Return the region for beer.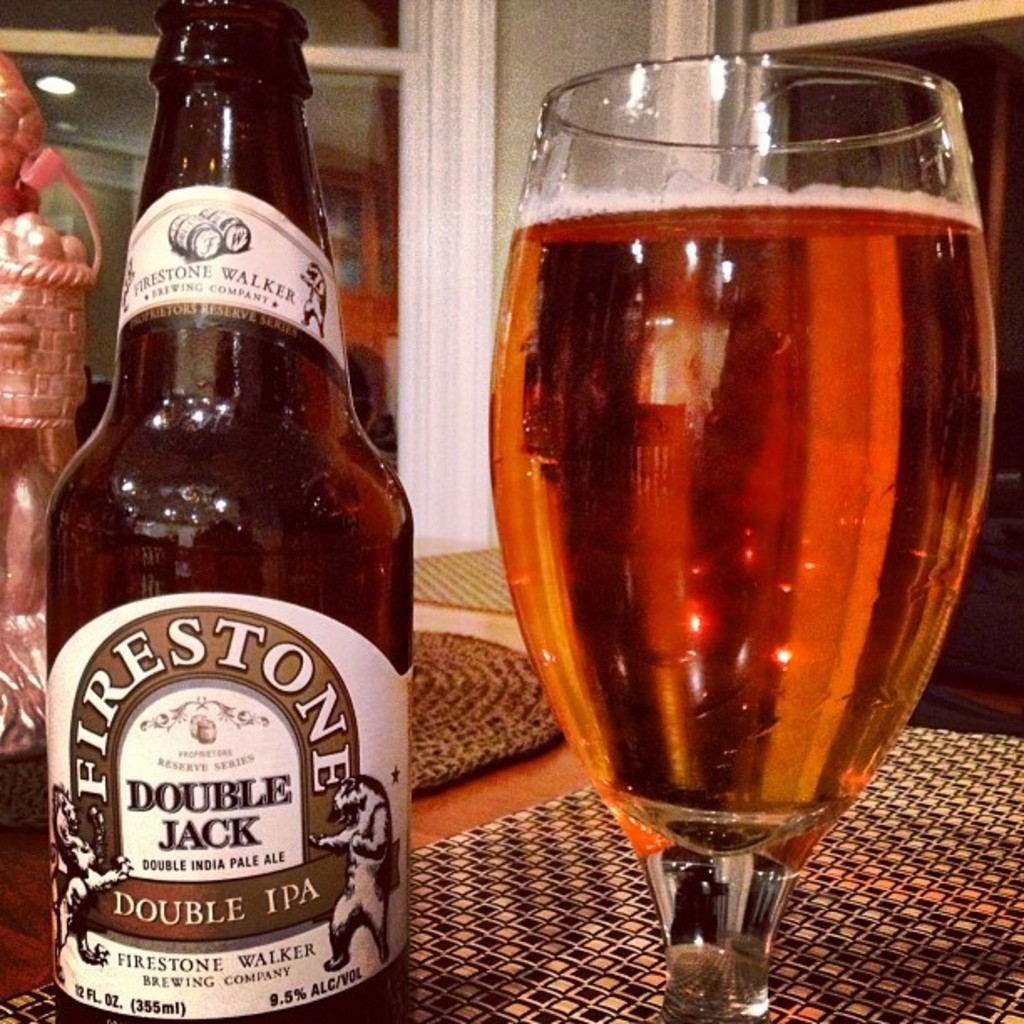
[47, 0, 408, 1022].
